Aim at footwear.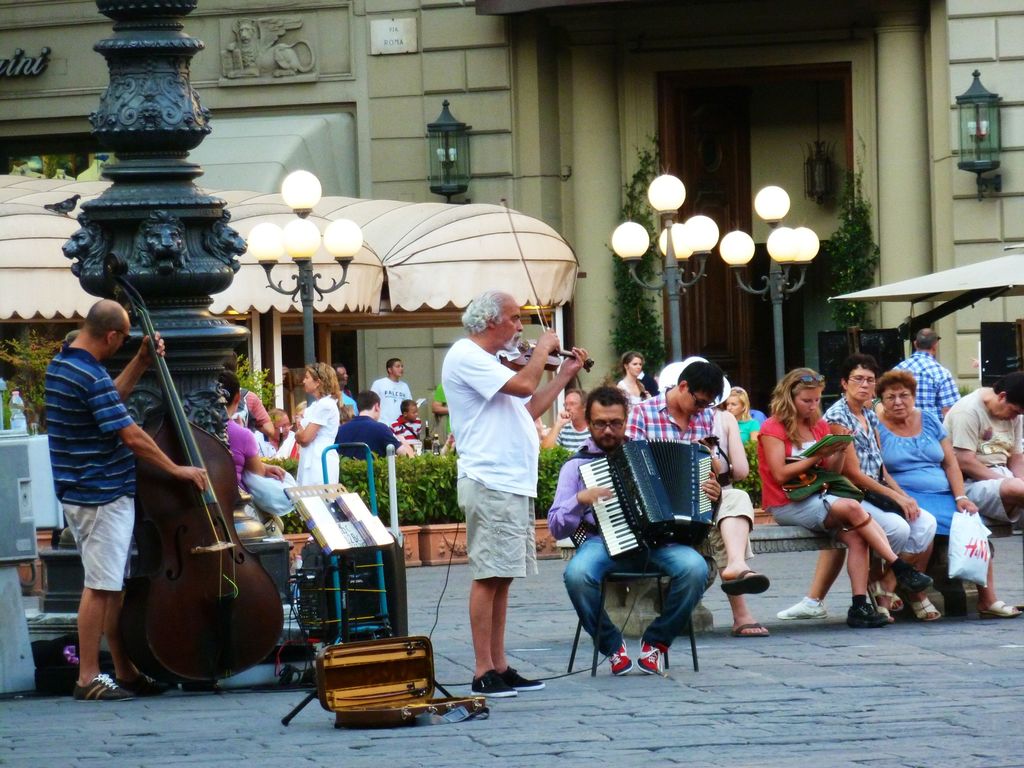
Aimed at crop(728, 621, 771, 636).
